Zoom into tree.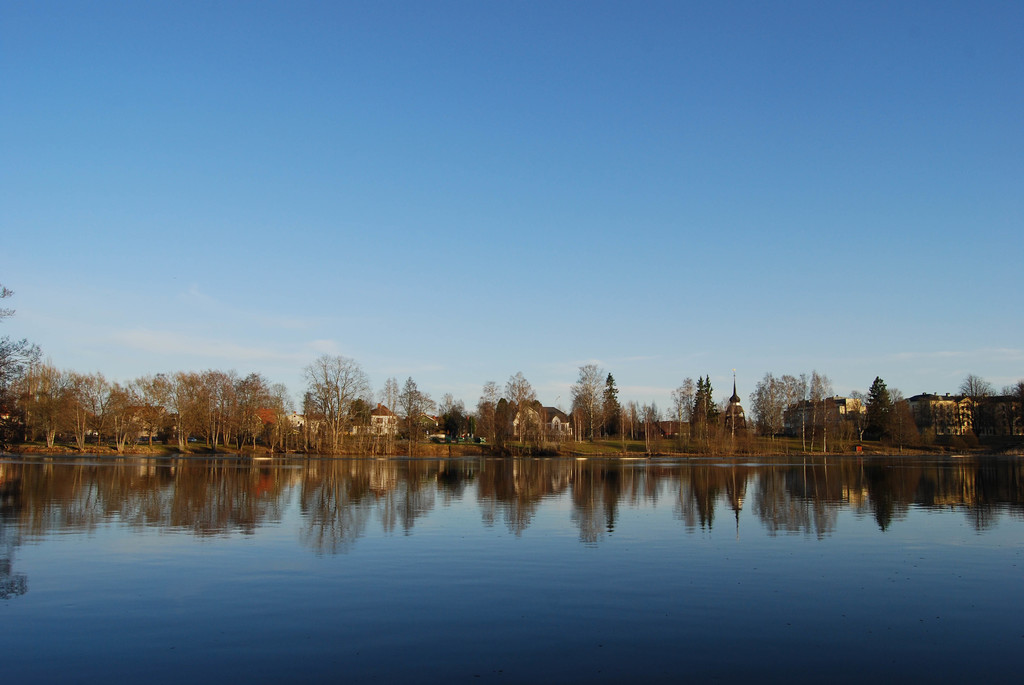
Zoom target: [0, 284, 40, 411].
